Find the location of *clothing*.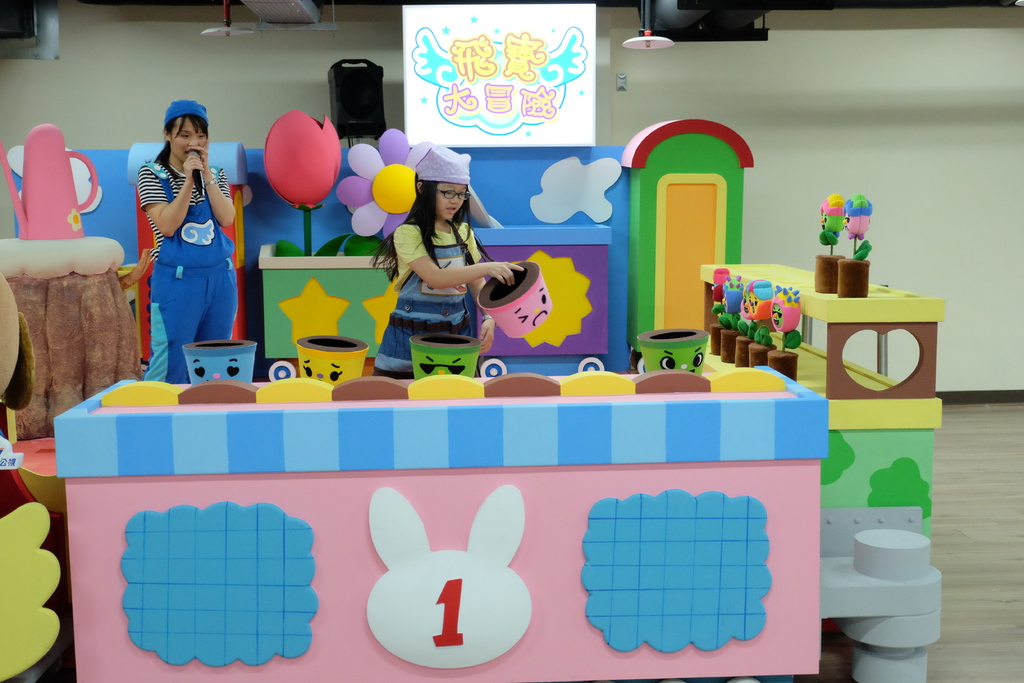
Location: (368,214,484,383).
